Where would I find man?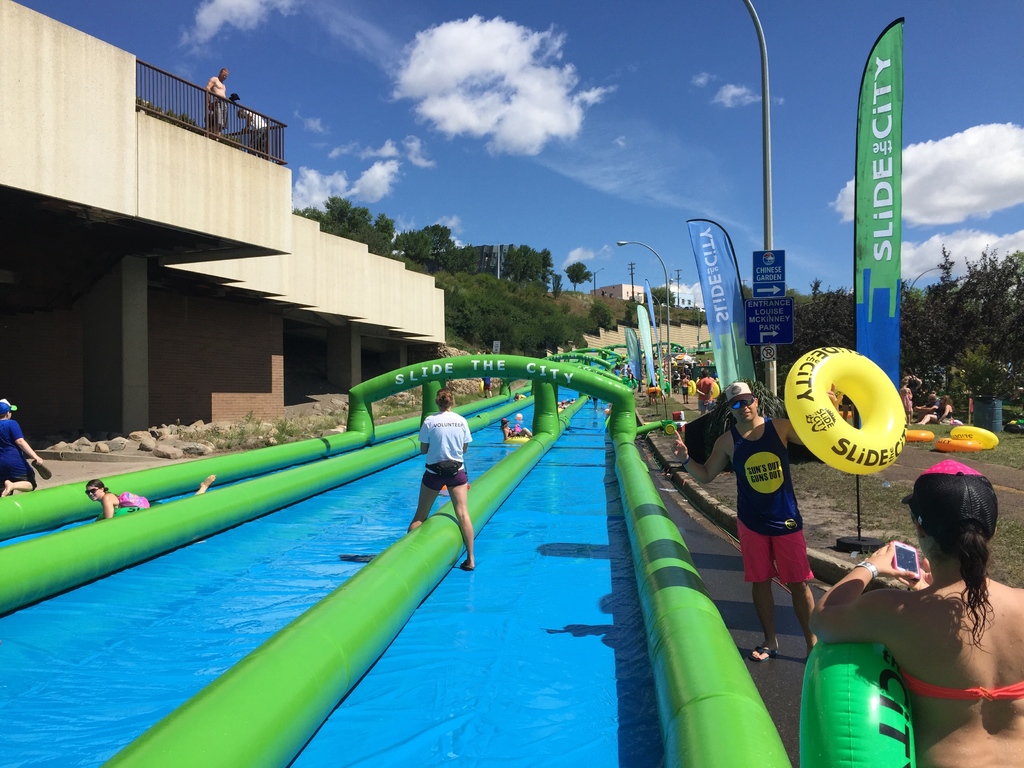
At BBox(697, 369, 713, 408).
